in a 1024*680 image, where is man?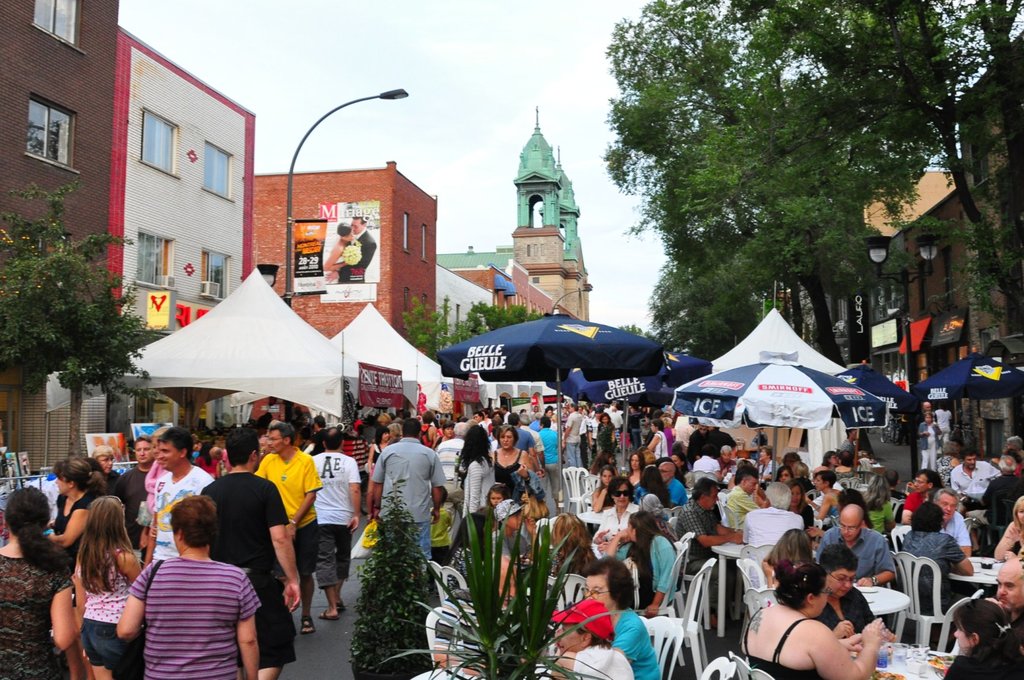
box=[142, 429, 212, 567].
